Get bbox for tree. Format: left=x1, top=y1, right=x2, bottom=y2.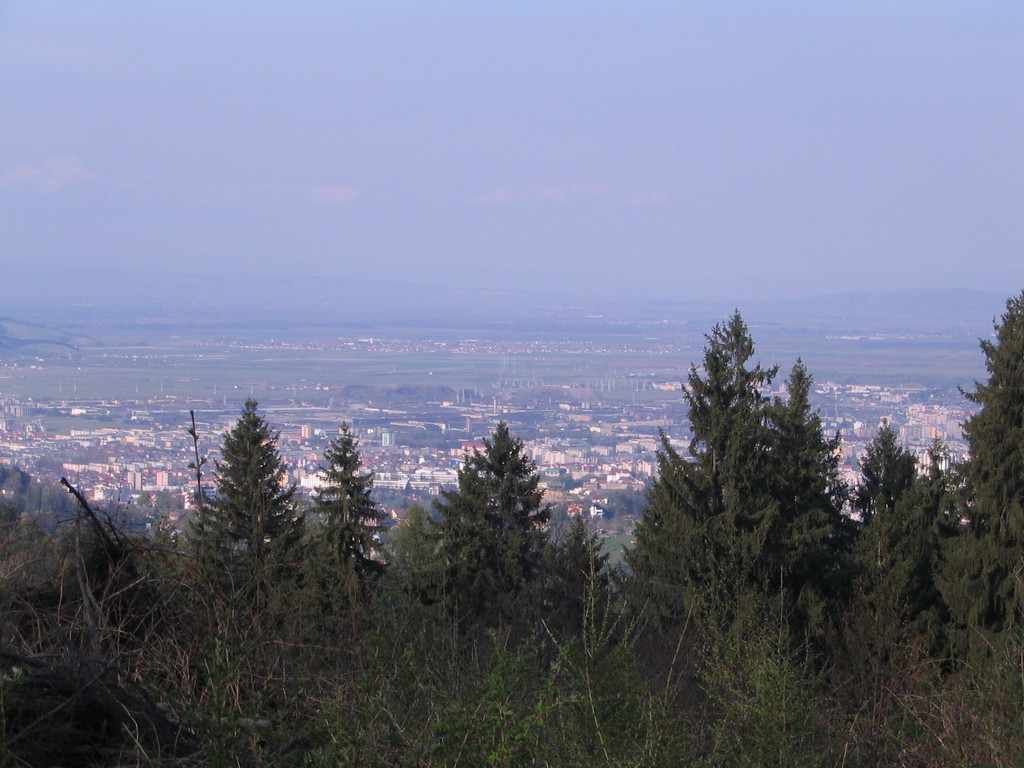
left=307, top=420, right=376, bottom=572.
